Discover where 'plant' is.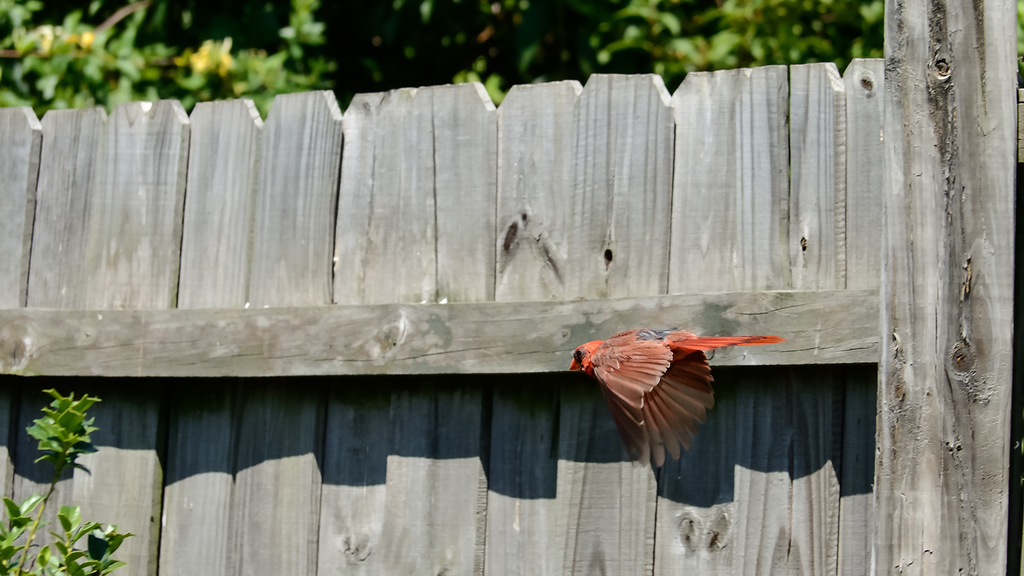
Discovered at <region>2, 369, 118, 499</region>.
